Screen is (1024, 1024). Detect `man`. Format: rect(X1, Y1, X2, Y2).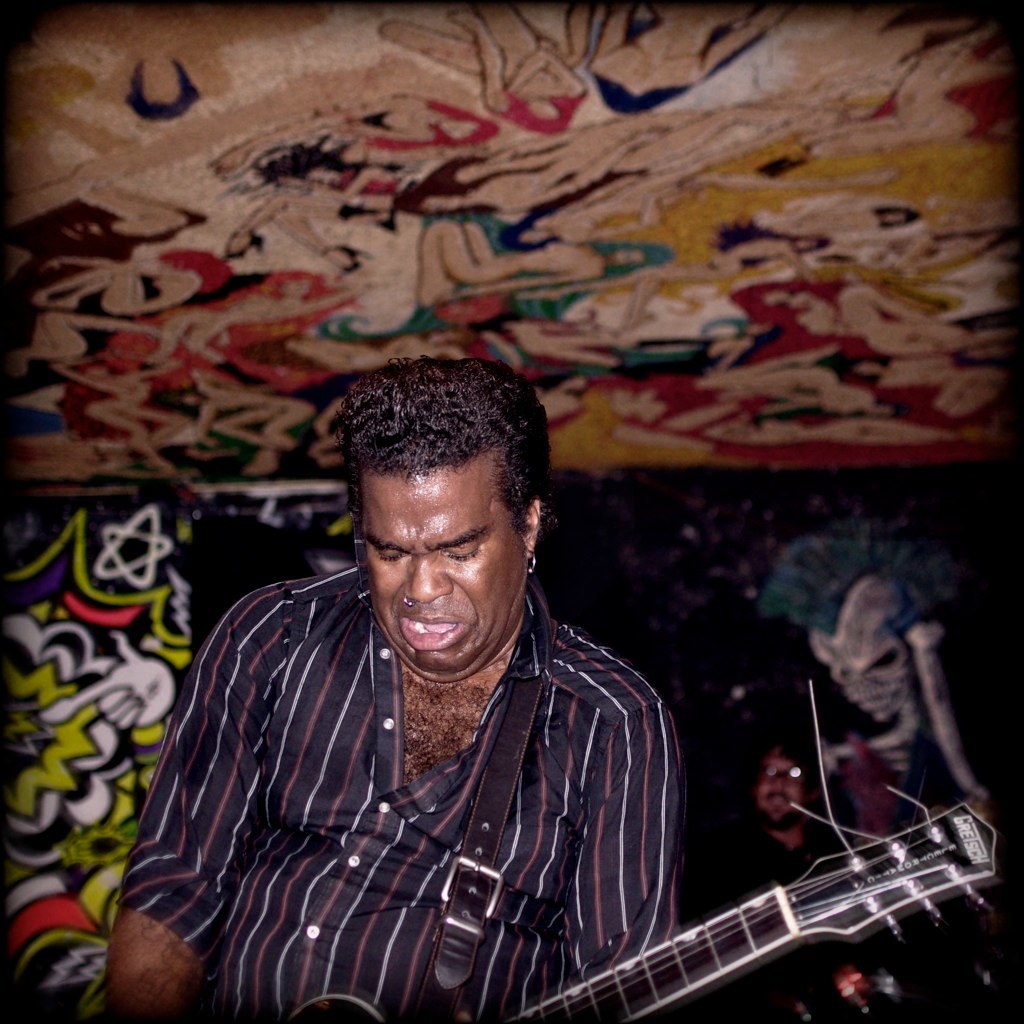
rect(107, 361, 687, 1023).
